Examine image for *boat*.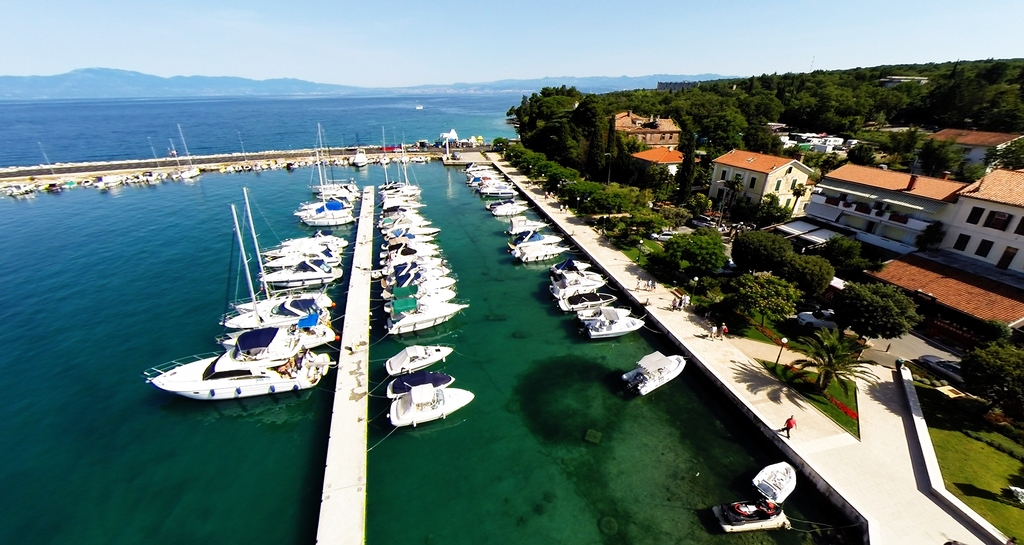
Examination result: (left=556, top=293, right=619, bottom=314).
